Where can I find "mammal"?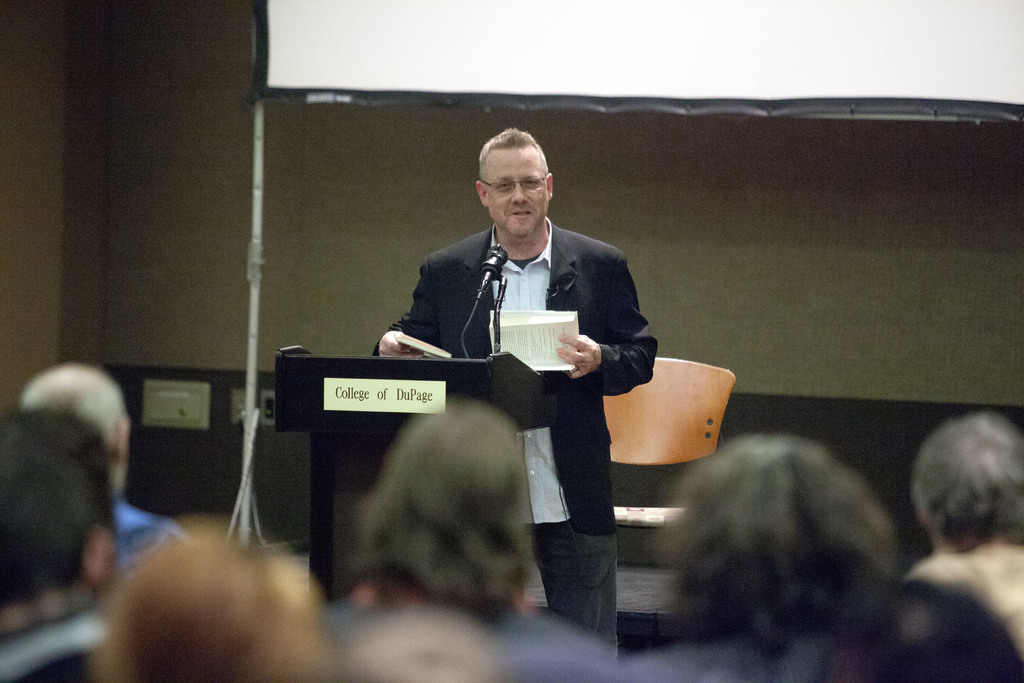
You can find it at (369, 125, 657, 658).
